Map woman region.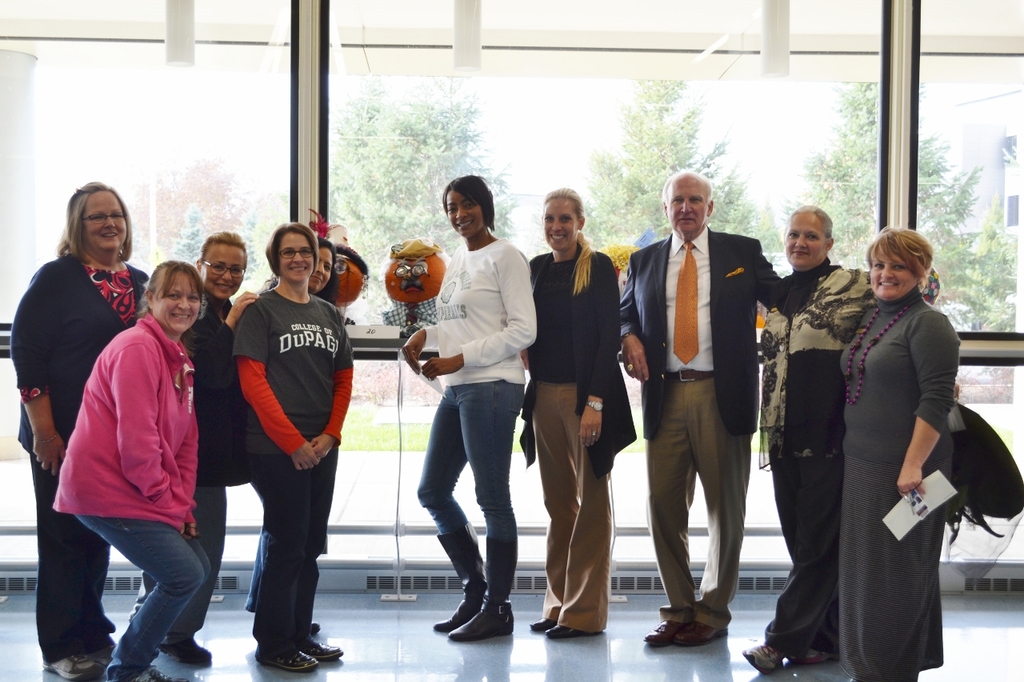
Mapped to [736, 202, 874, 674].
